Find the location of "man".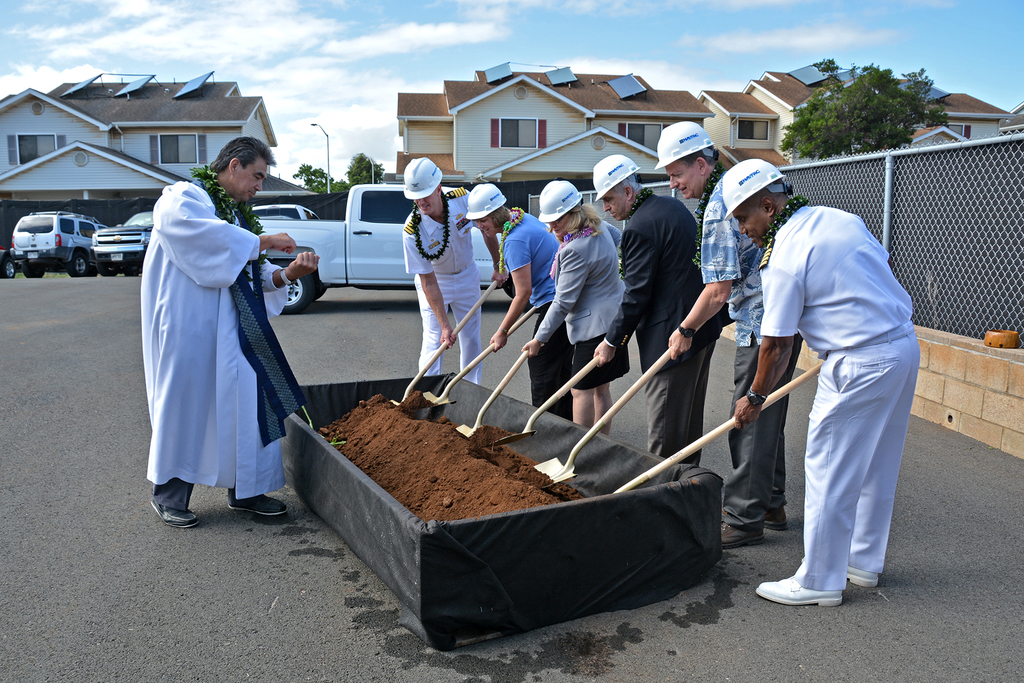
Location: <box>402,149,512,378</box>.
